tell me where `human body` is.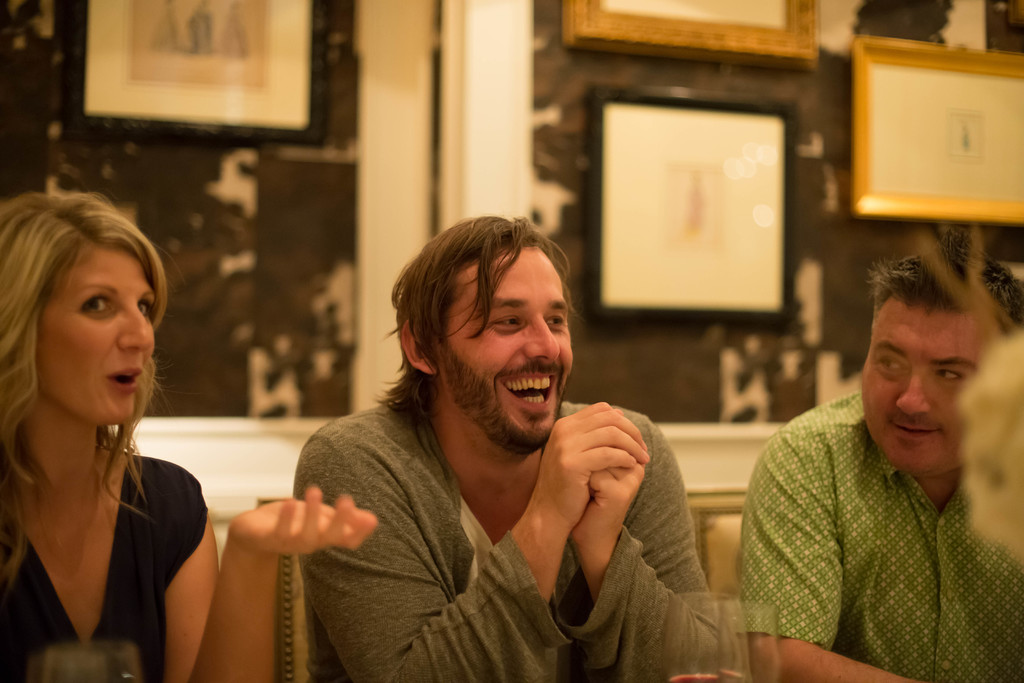
`human body` is at rect(740, 393, 1023, 682).
